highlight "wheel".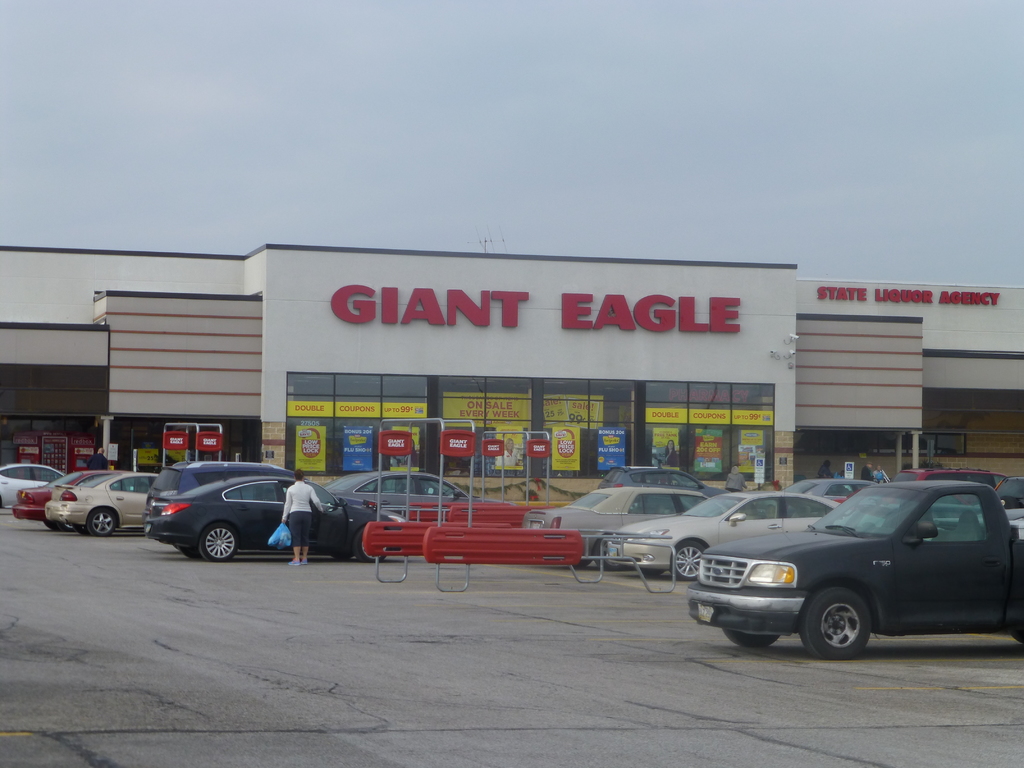
Highlighted region: (x1=803, y1=587, x2=872, y2=664).
